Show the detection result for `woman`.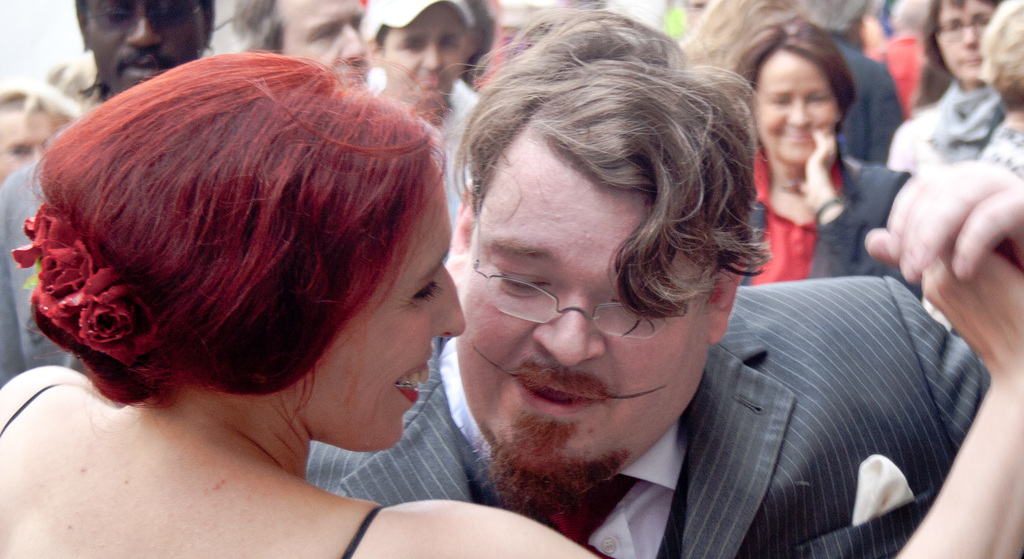
{"x1": 706, "y1": 17, "x2": 939, "y2": 286}.
